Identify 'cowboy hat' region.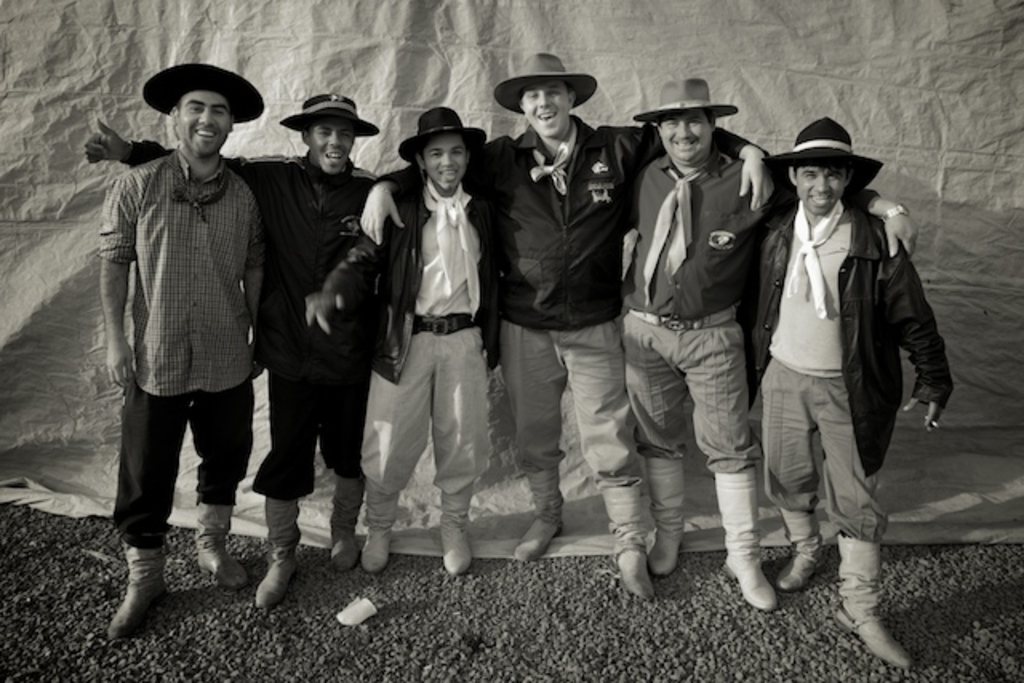
Region: x1=760 y1=115 x2=882 y2=187.
